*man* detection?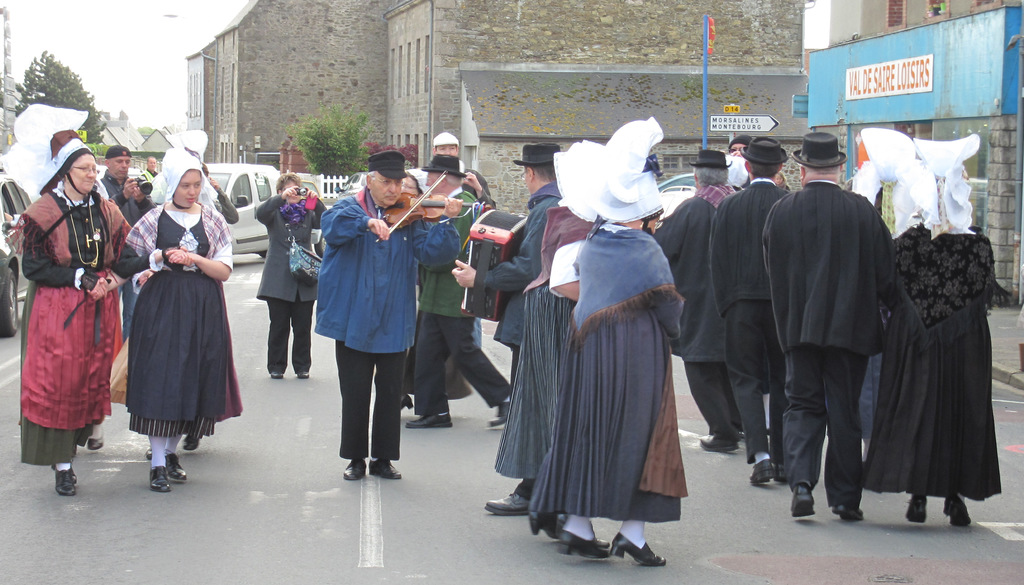
<bbox>94, 141, 150, 345</bbox>
